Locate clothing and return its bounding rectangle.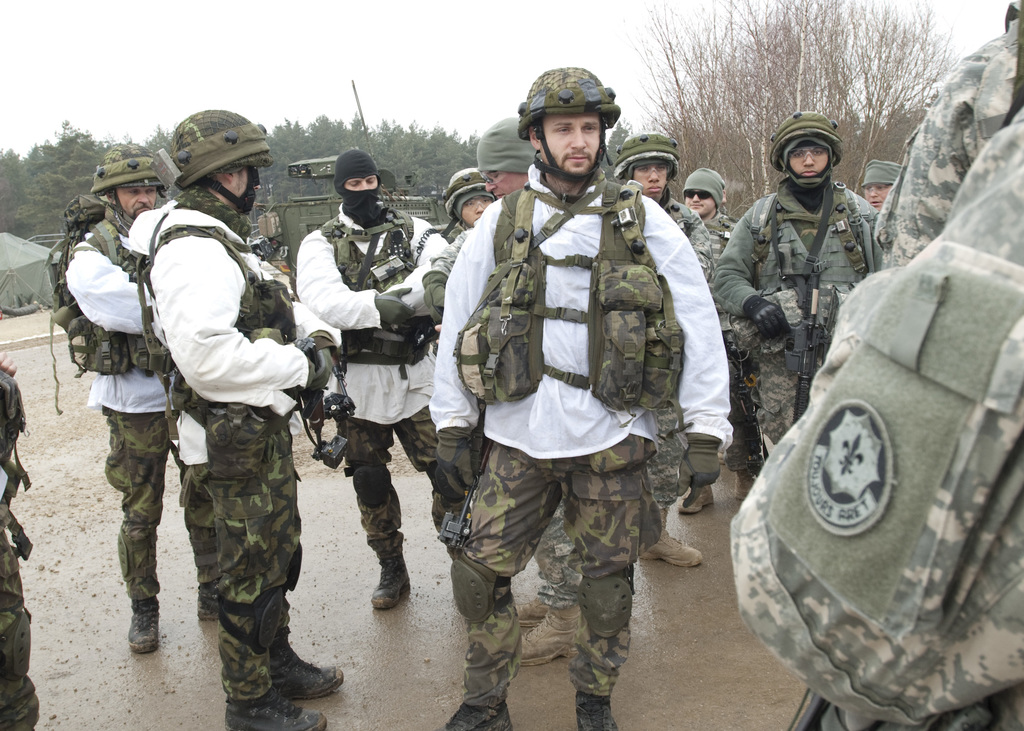
box=[113, 152, 317, 677].
